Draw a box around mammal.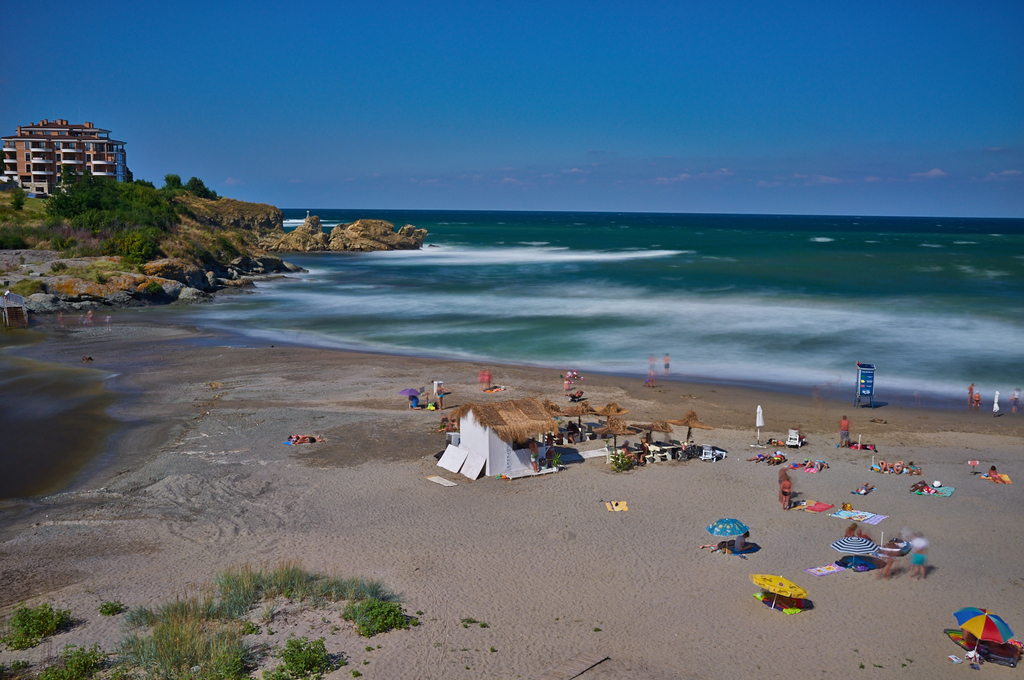
Rect(289, 432, 312, 440).
